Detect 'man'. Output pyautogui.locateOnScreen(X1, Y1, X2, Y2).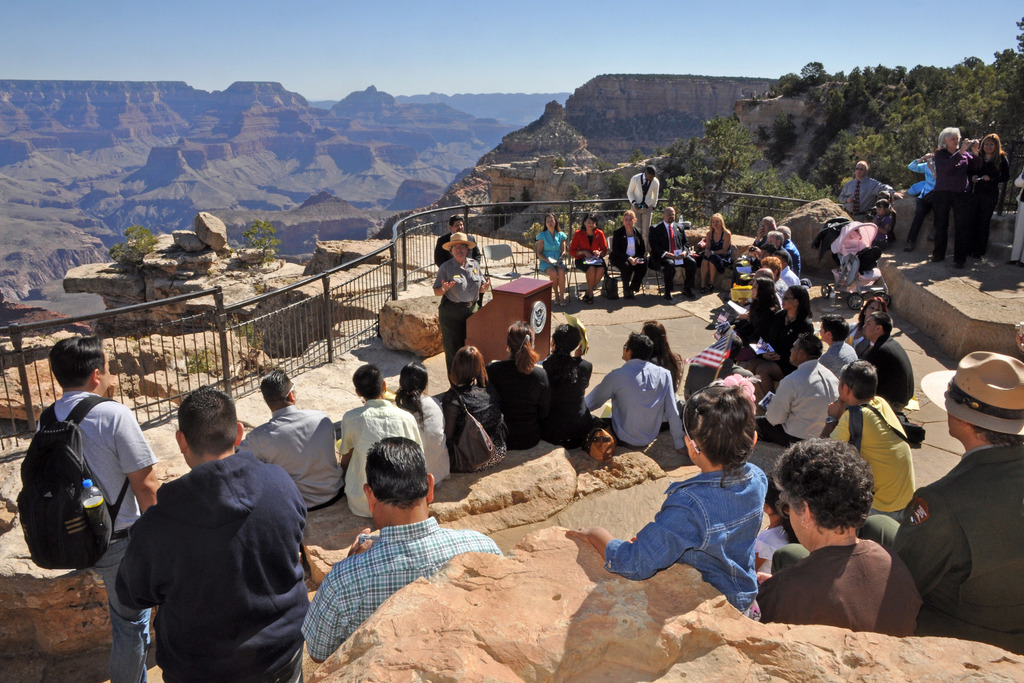
pyautogui.locateOnScreen(627, 167, 661, 245).
